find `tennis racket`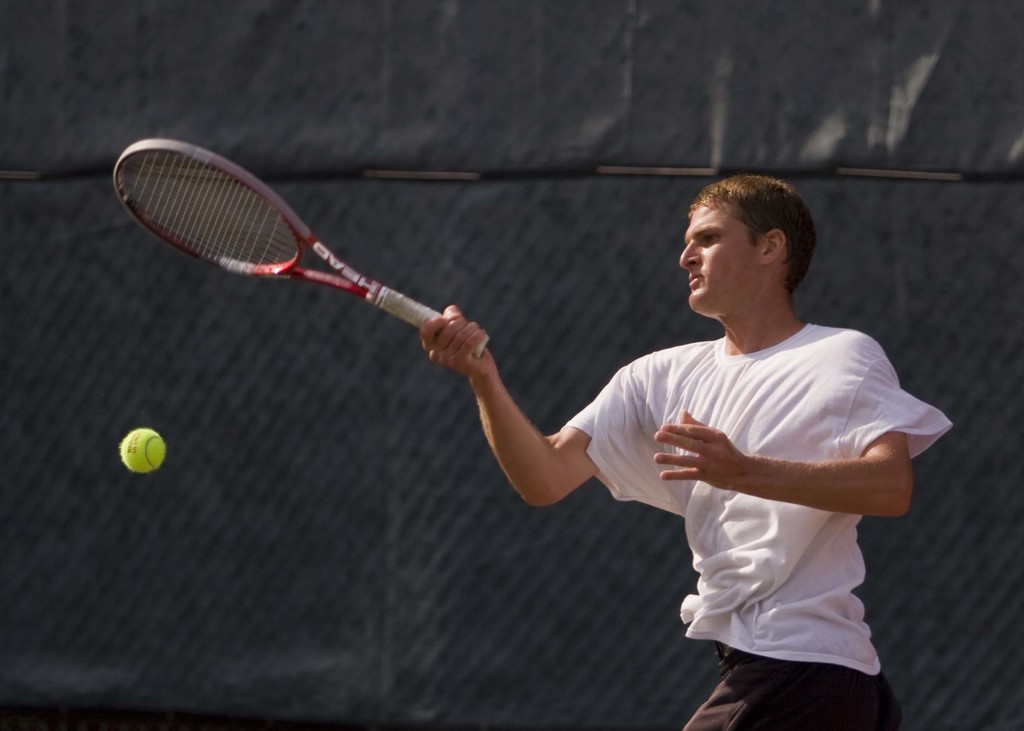
<bbox>110, 136, 493, 360</bbox>
